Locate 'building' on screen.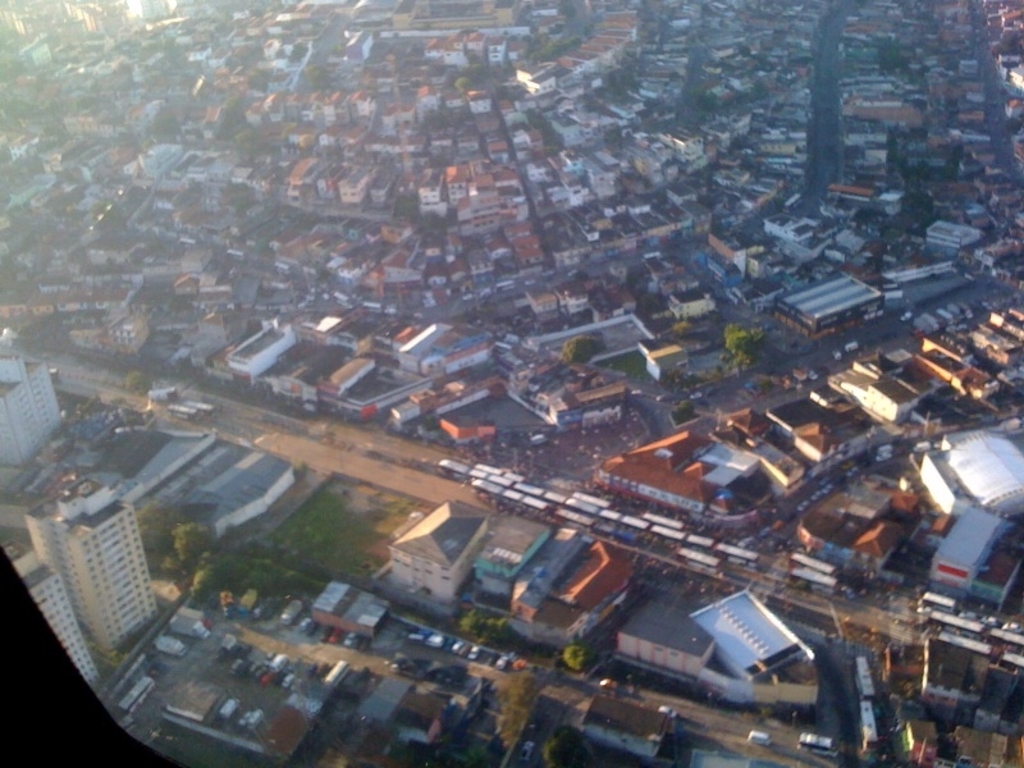
On screen at rect(27, 474, 166, 659).
